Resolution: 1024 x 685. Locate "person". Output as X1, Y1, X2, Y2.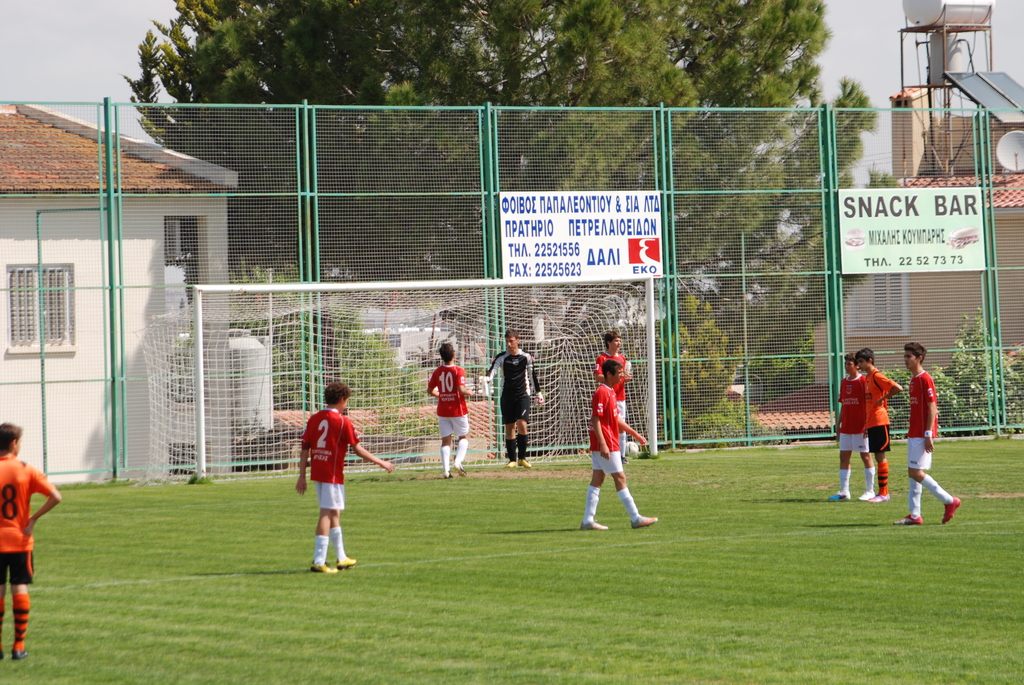
855, 345, 902, 503.
